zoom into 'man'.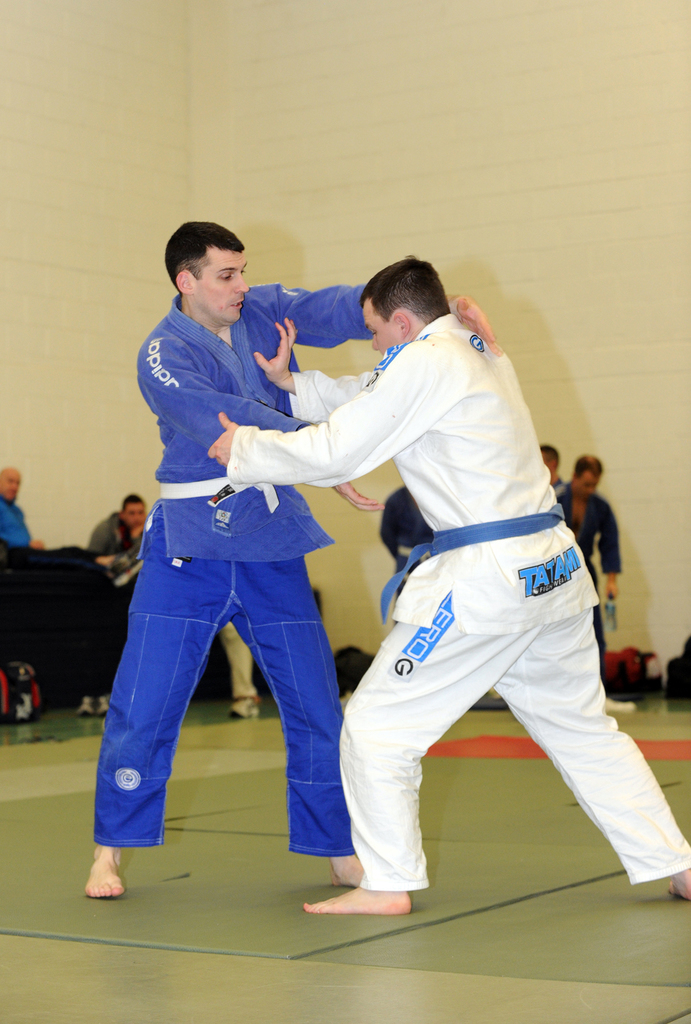
Zoom target: rect(121, 214, 337, 817).
